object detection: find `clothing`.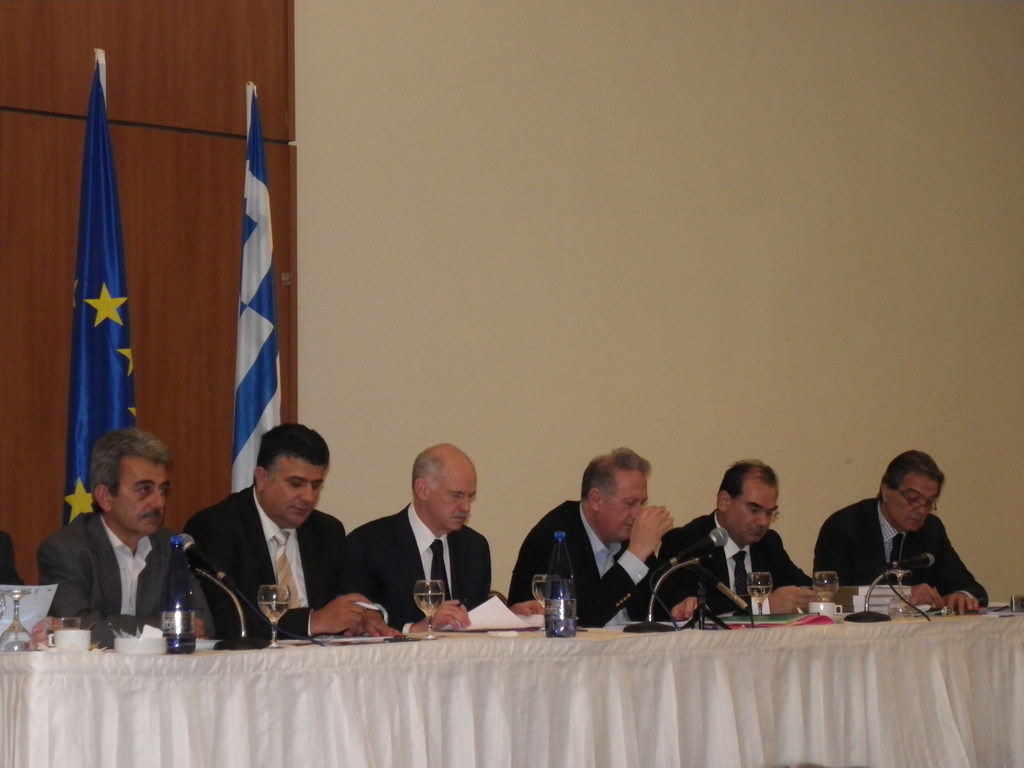
682/515/822/648.
